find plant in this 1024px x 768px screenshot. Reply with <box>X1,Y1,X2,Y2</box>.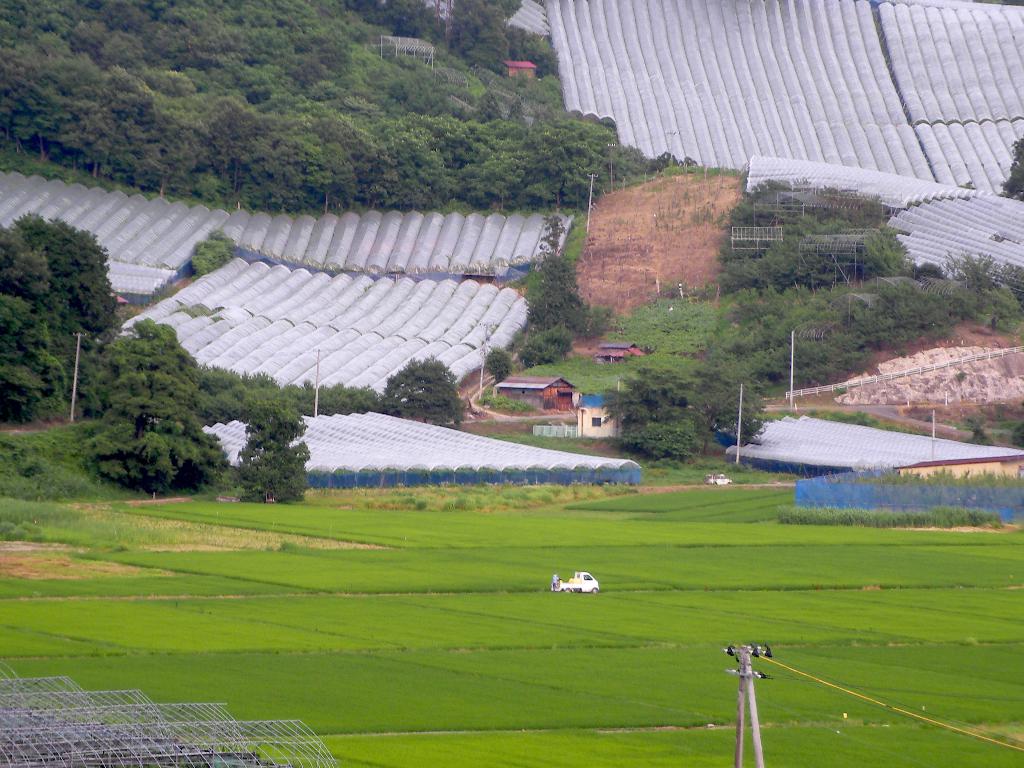
<box>605,165,742,189</box>.
